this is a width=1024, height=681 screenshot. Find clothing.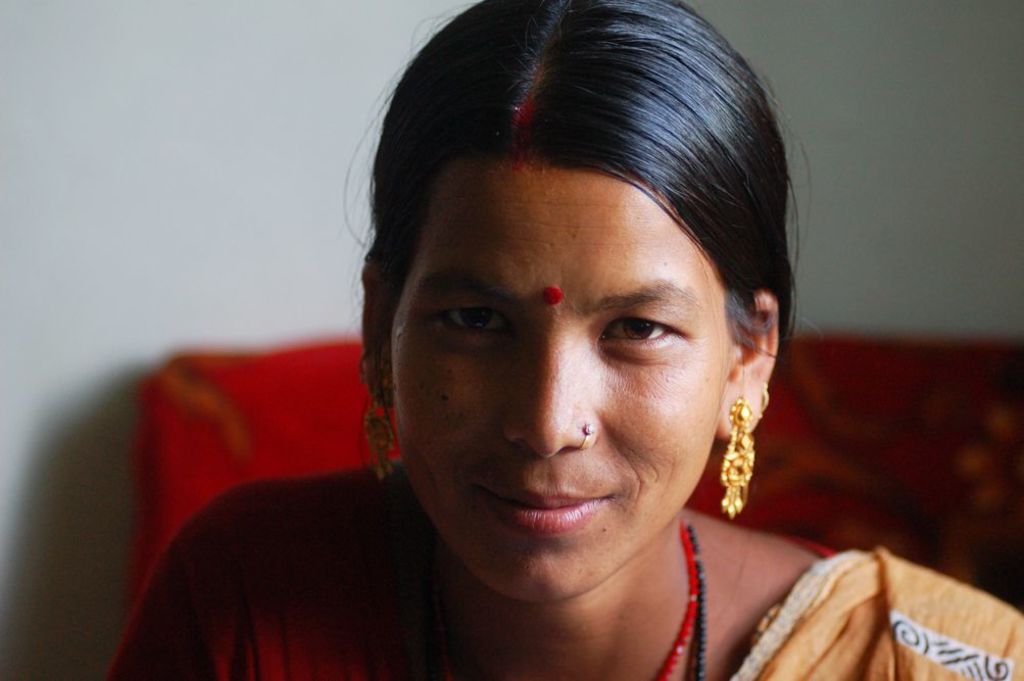
Bounding box: 111/474/1023/680.
